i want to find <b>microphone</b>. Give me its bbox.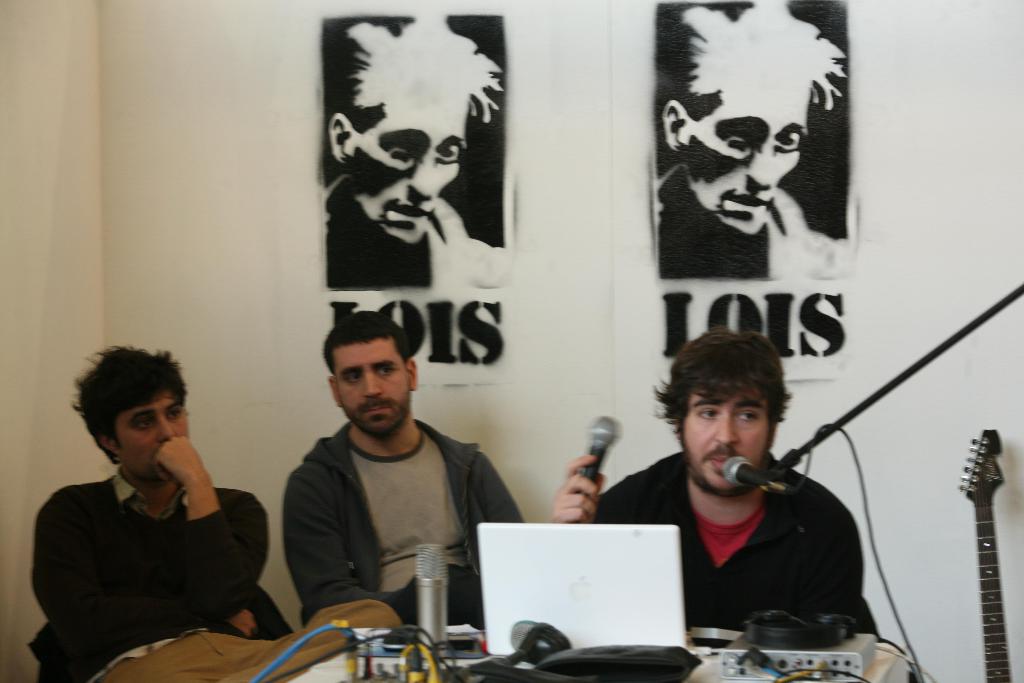
bbox=(579, 417, 620, 481).
